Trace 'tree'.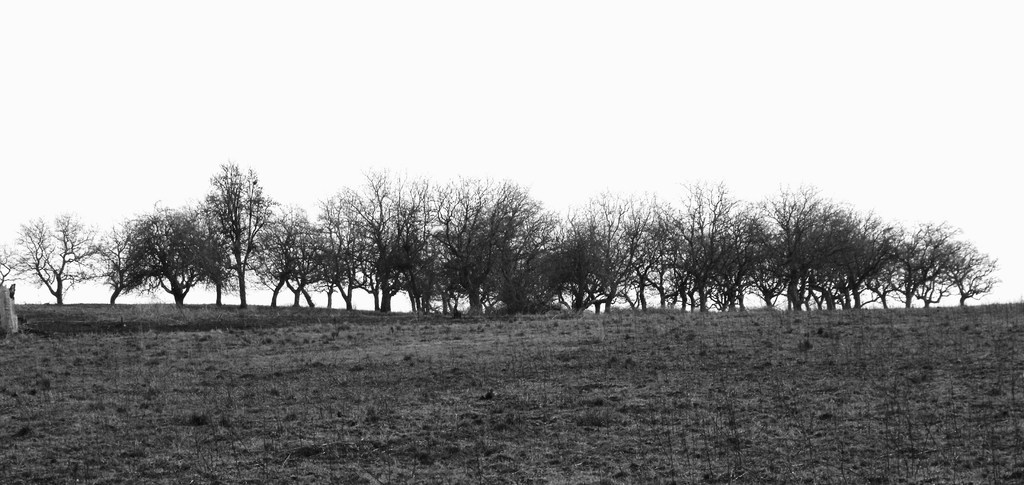
Traced to 953/241/994/314.
